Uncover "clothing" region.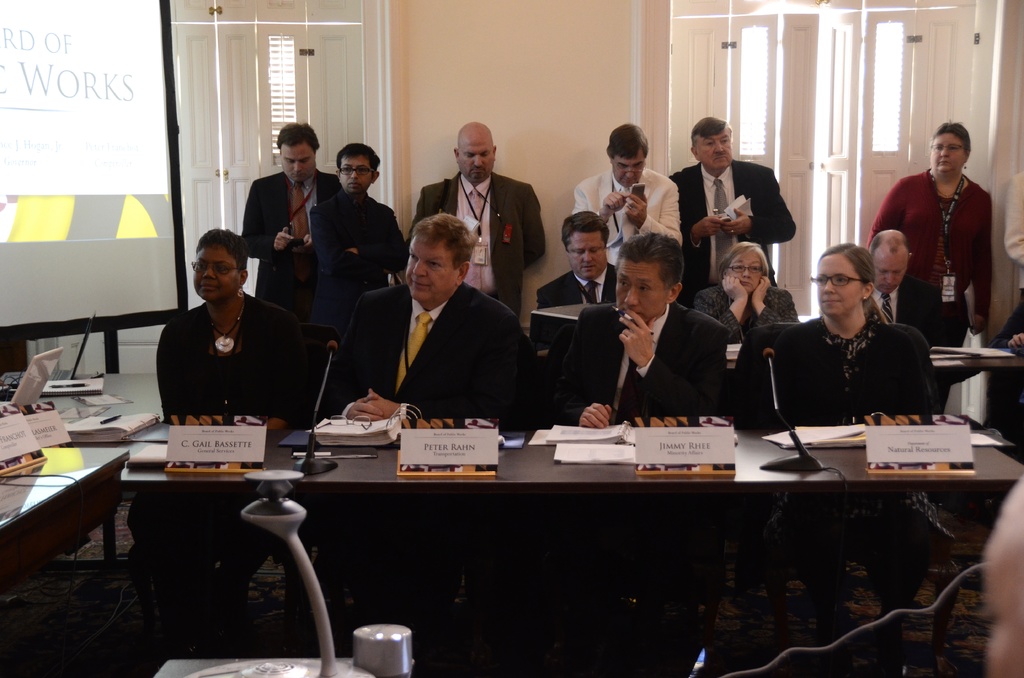
Uncovered: <bbox>547, 298, 728, 417</bbox>.
